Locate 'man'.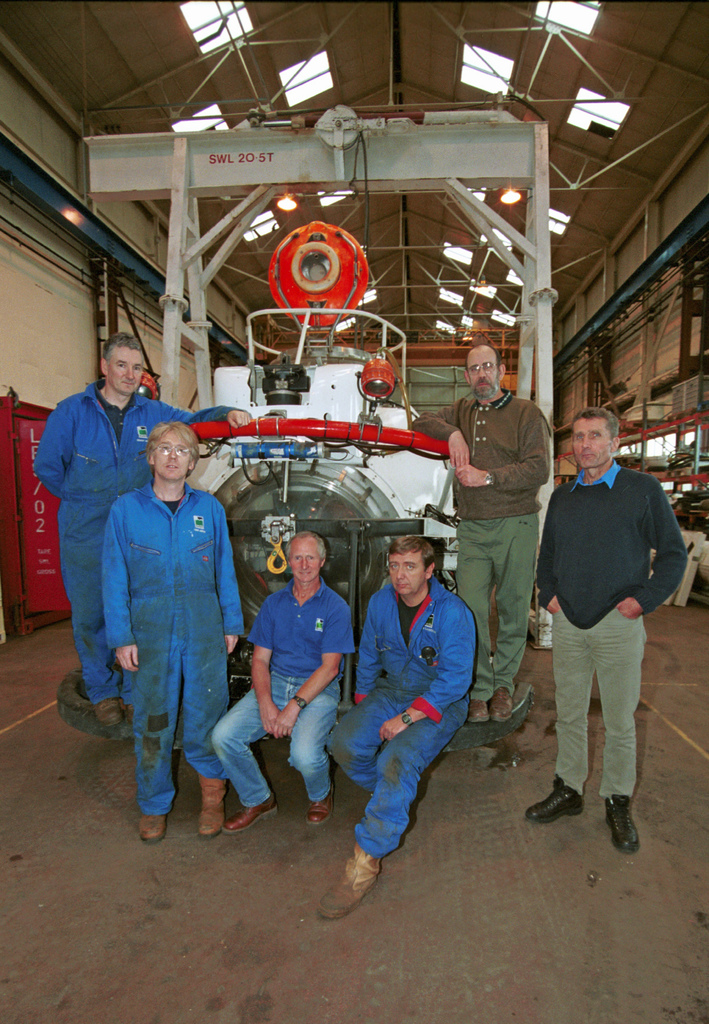
Bounding box: Rect(408, 344, 550, 721).
